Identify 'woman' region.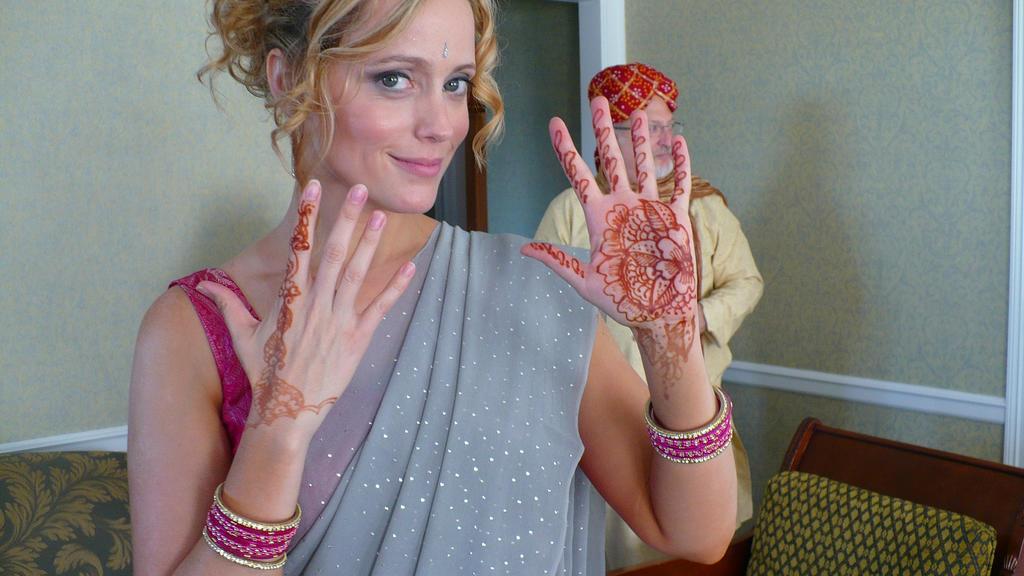
Region: detection(193, 40, 764, 564).
